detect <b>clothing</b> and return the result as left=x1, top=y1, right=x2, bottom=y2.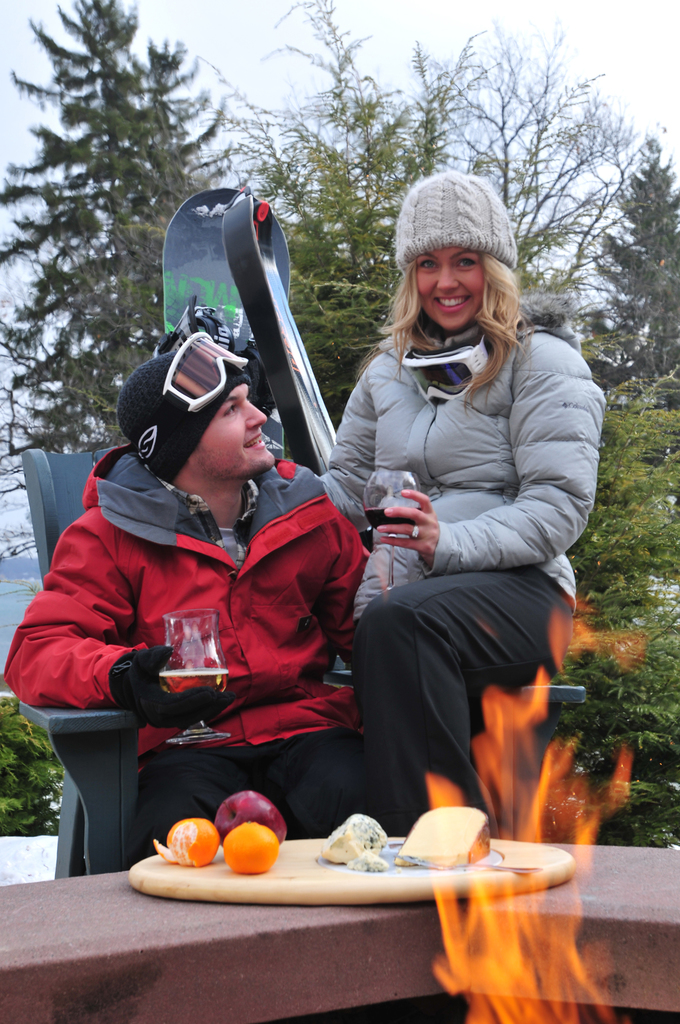
left=31, top=427, right=394, bottom=833.
